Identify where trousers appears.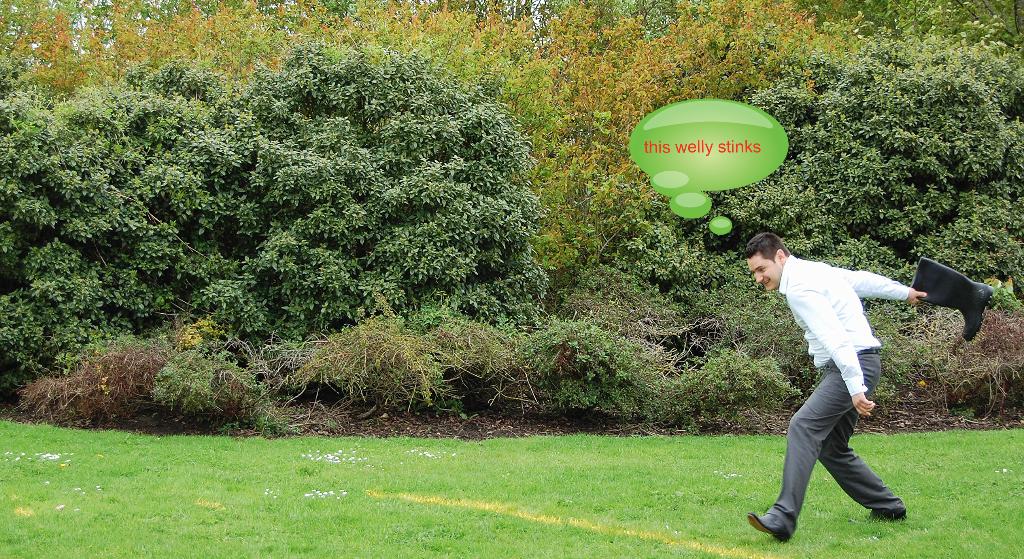
Appears at [x1=757, y1=343, x2=905, y2=535].
